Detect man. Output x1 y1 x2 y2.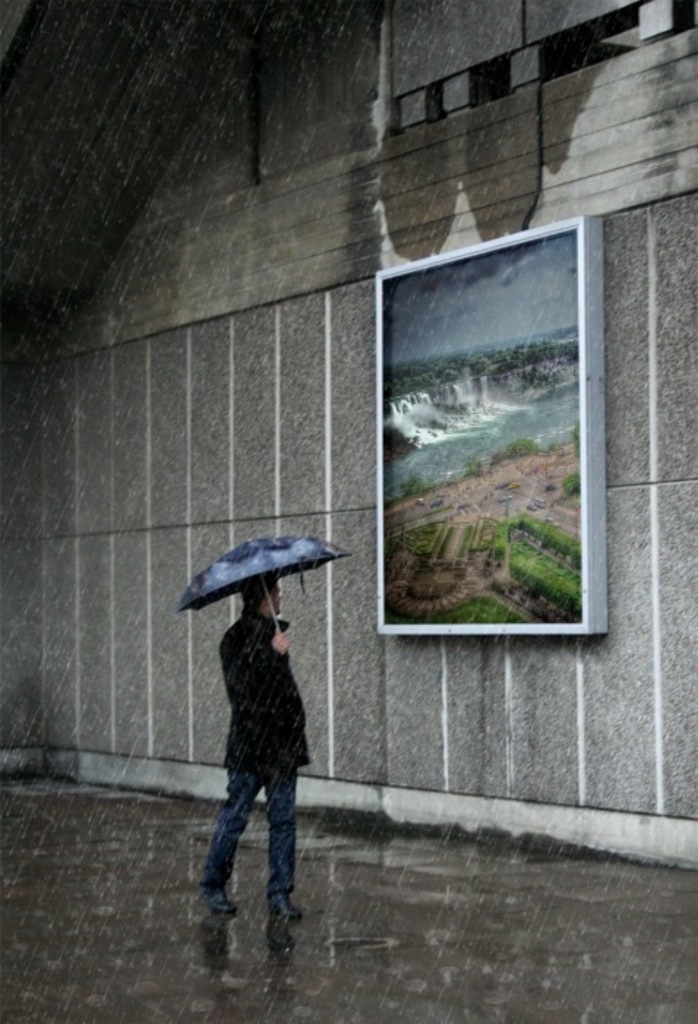
181 587 338 898.
